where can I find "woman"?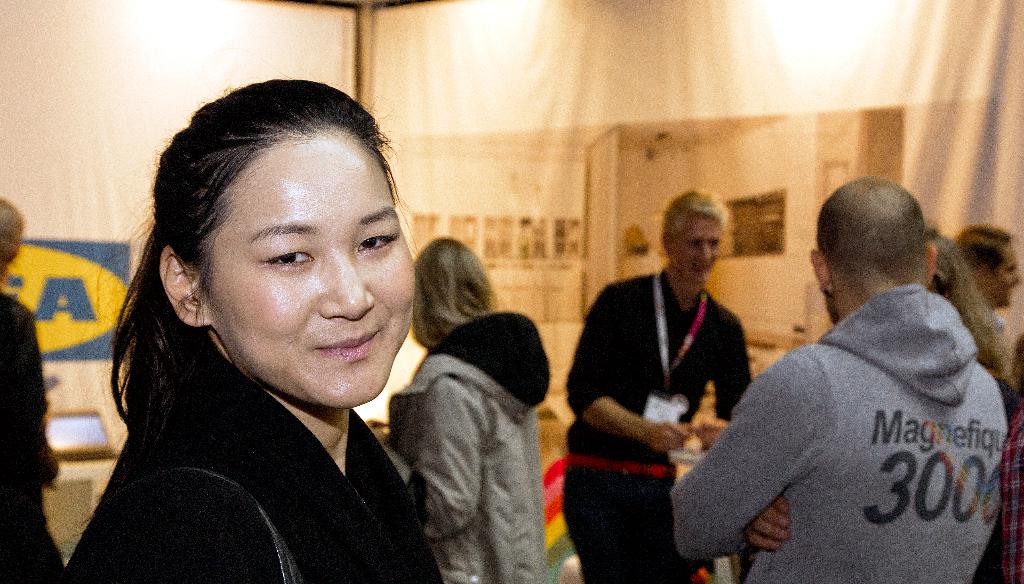
You can find it at (61,47,447,583).
